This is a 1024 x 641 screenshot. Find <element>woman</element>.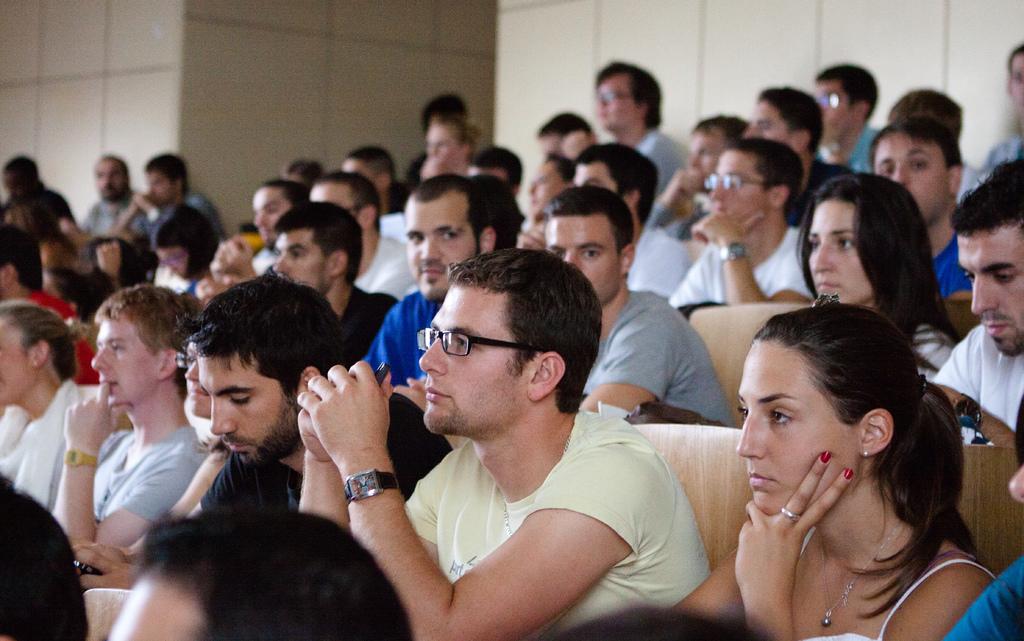
Bounding box: 283,158,326,189.
